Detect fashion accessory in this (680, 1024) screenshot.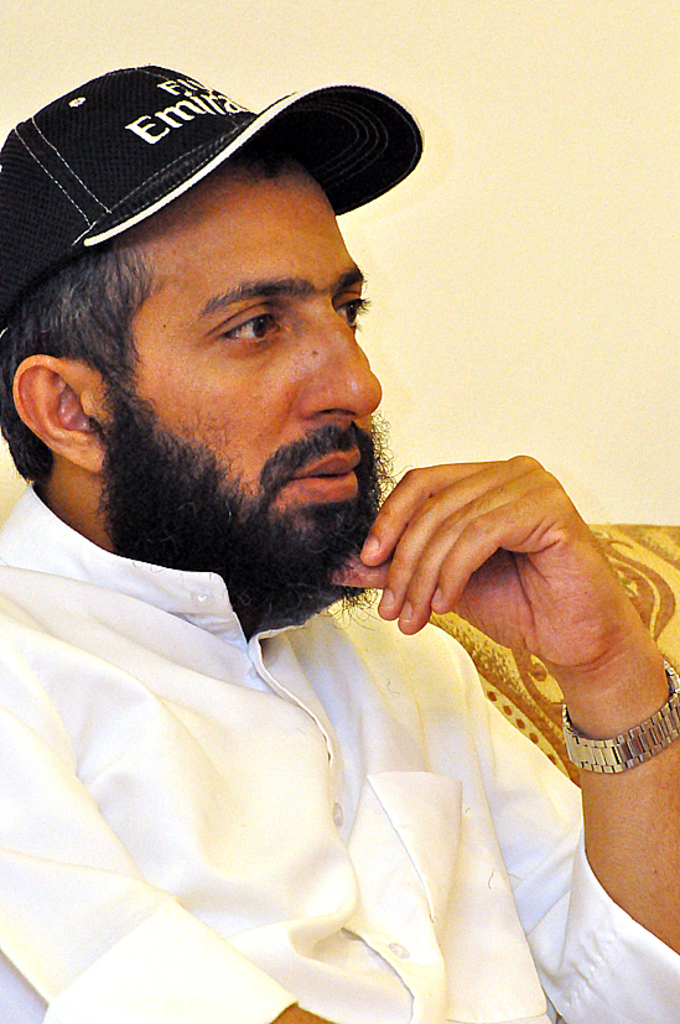
Detection: (x1=556, y1=659, x2=679, y2=771).
